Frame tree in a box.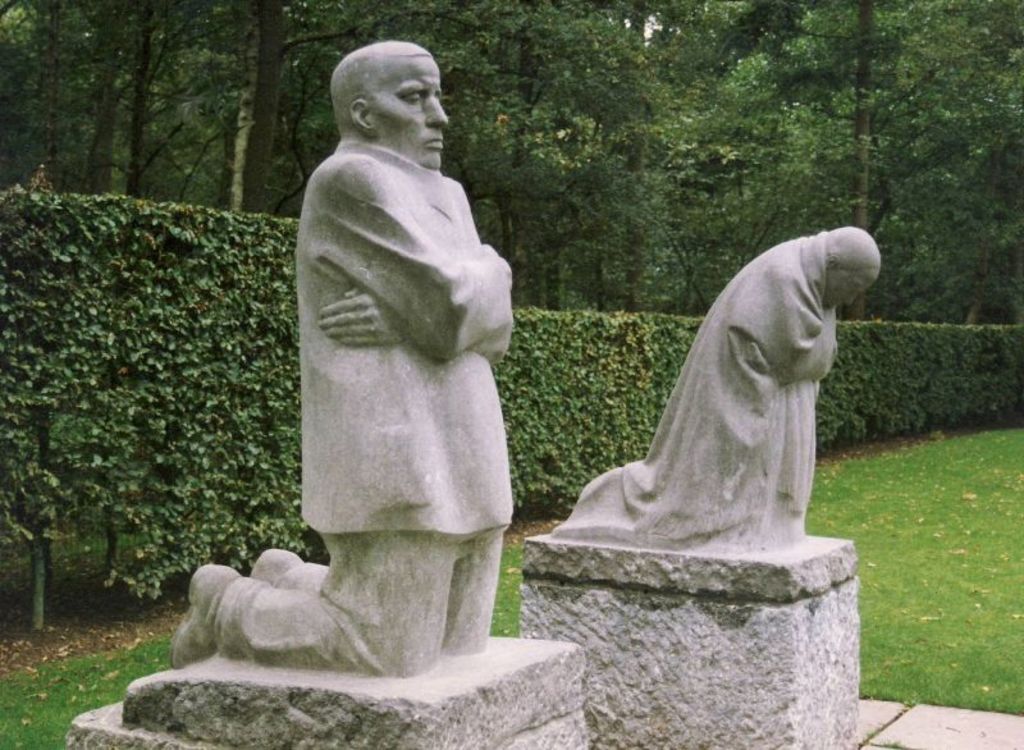
[x1=449, y1=0, x2=689, y2=312].
